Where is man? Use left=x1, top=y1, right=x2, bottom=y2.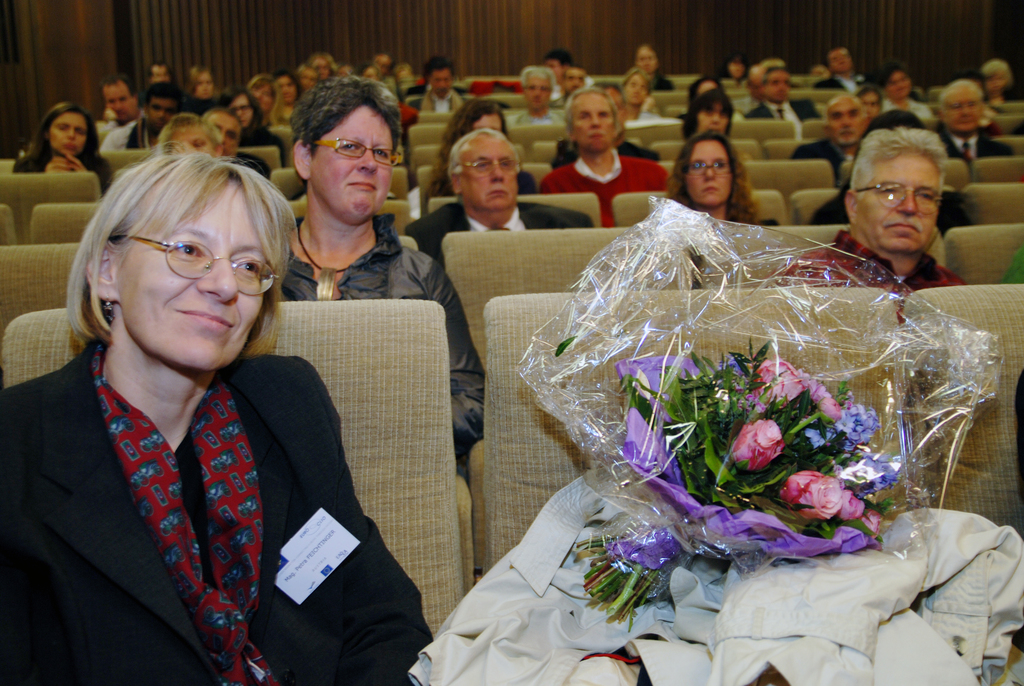
left=623, top=71, right=668, bottom=126.
